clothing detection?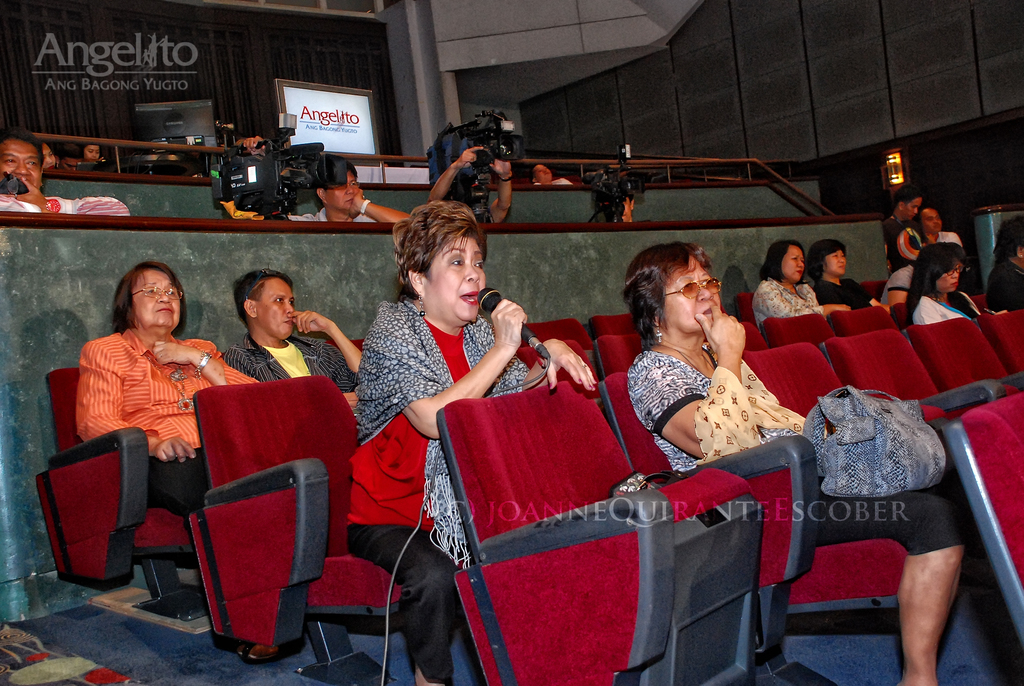
left=619, top=348, right=965, bottom=555
